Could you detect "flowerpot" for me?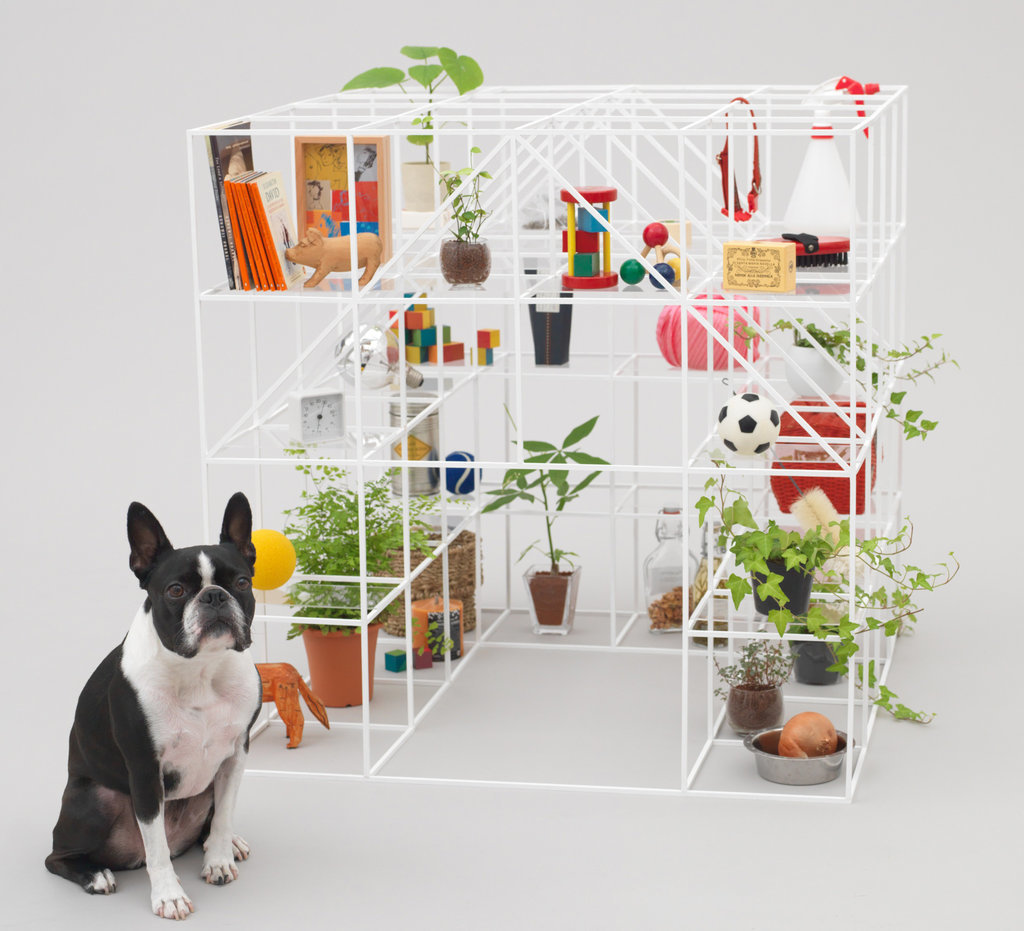
Detection result: box=[740, 547, 814, 620].
